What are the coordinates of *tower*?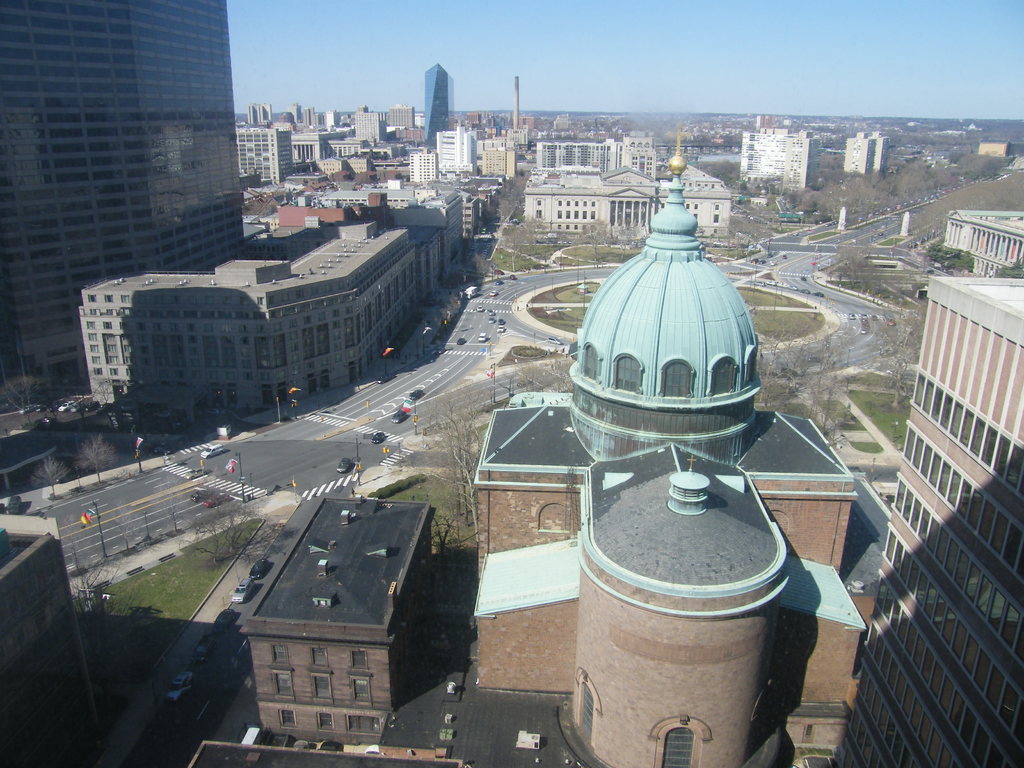
{"left": 735, "top": 129, "right": 808, "bottom": 191}.
